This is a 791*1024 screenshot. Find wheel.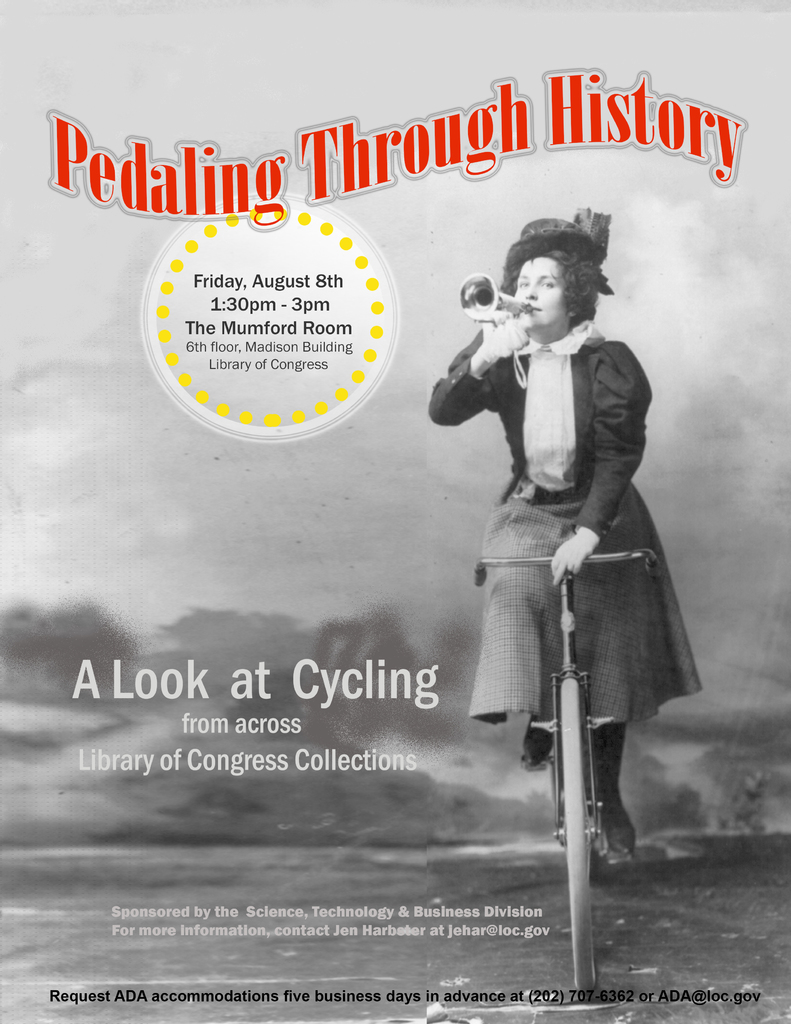
Bounding box: x1=557 y1=676 x2=596 y2=993.
